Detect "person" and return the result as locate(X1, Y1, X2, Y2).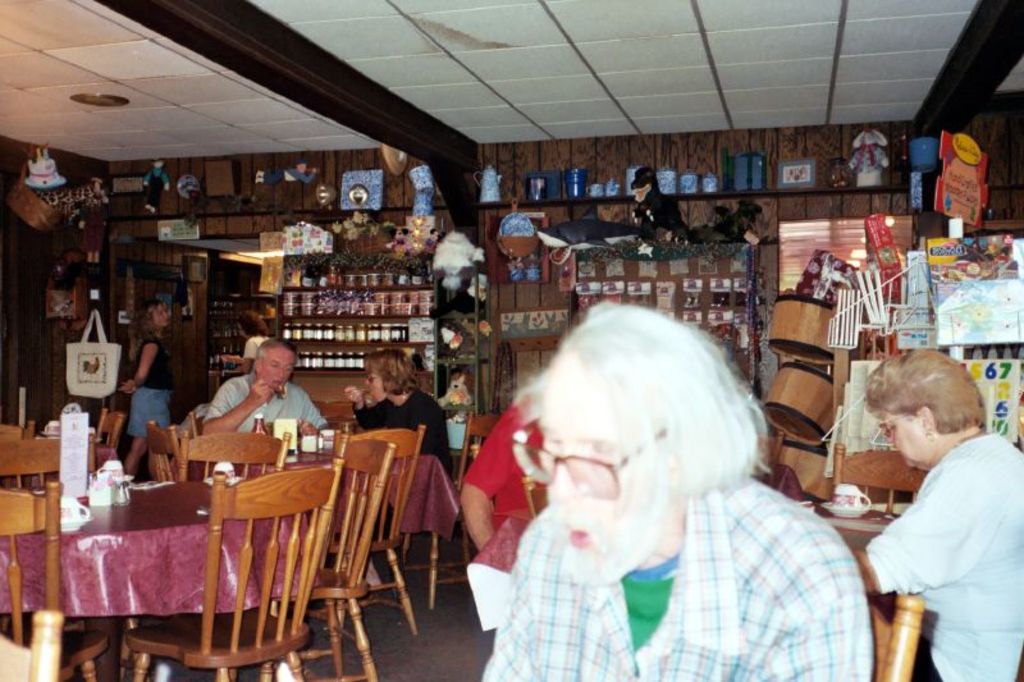
locate(855, 357, 1023, 681).
